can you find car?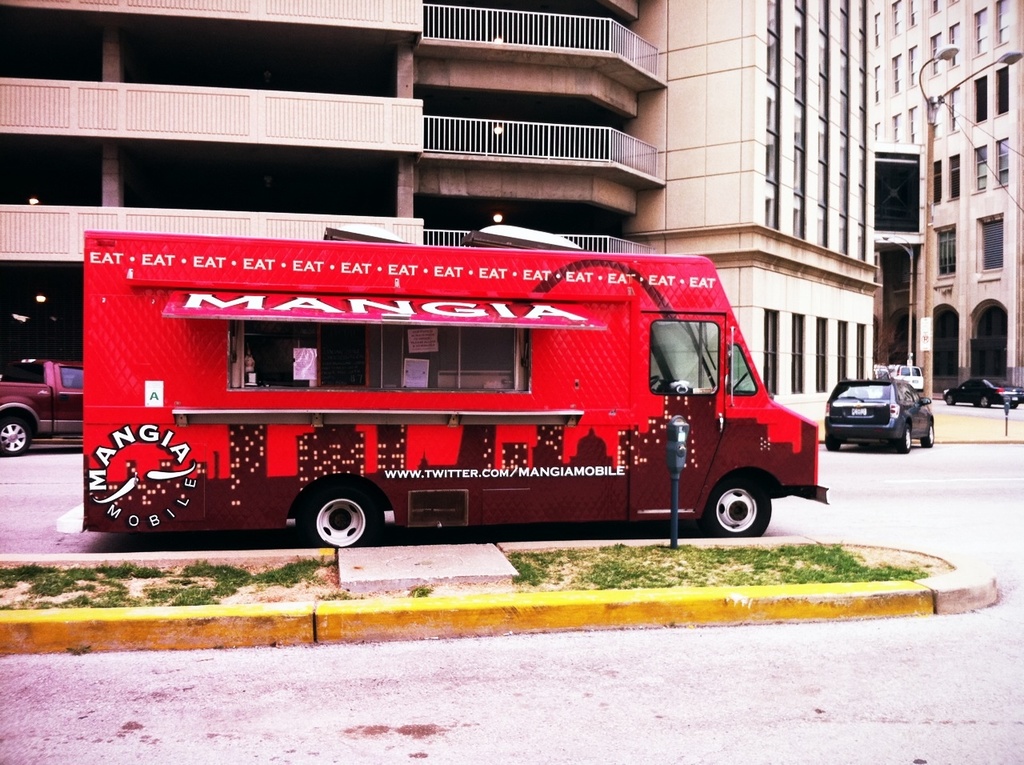
Yes, bounding box: l=943, t=374, r=1023, b=409.
